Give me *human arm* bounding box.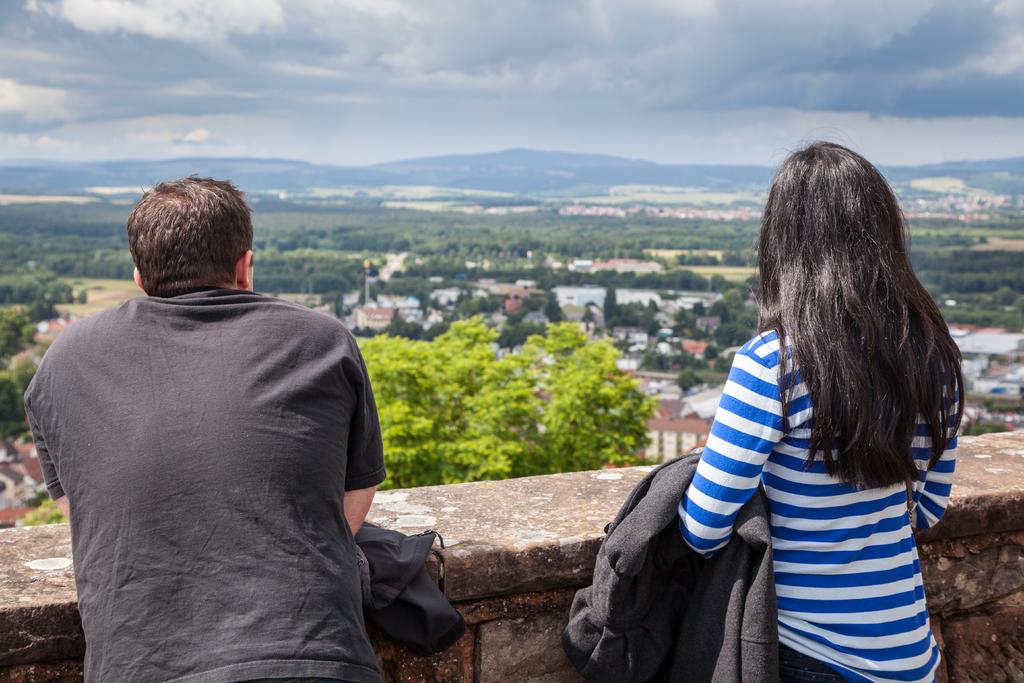
(left=671, top=354, right=787, bottom=554).
